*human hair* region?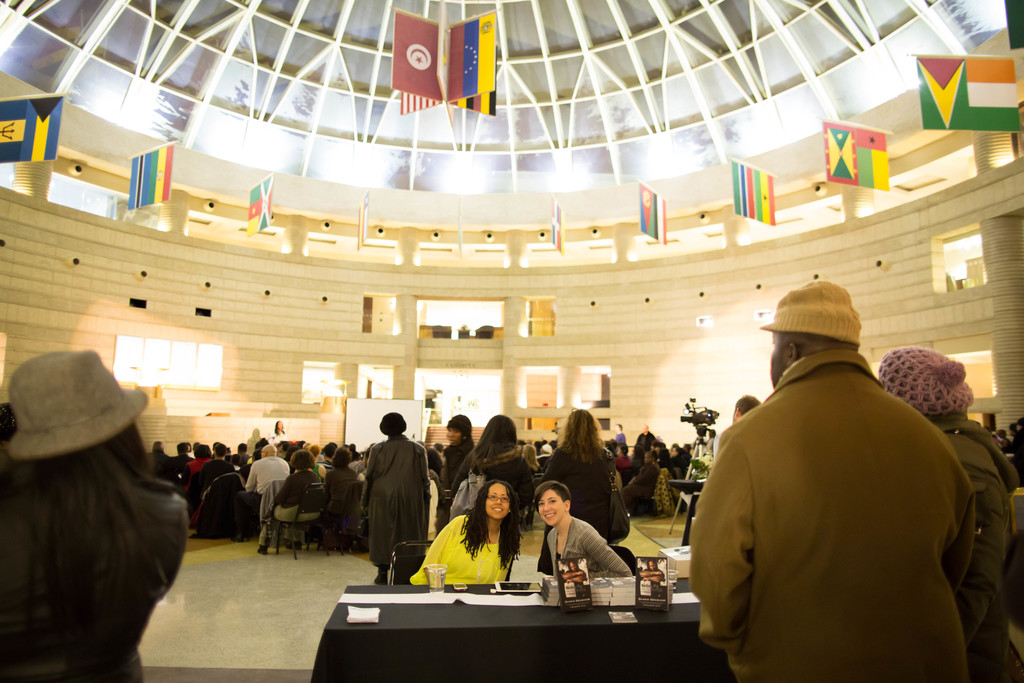
1007,423,1016,436
